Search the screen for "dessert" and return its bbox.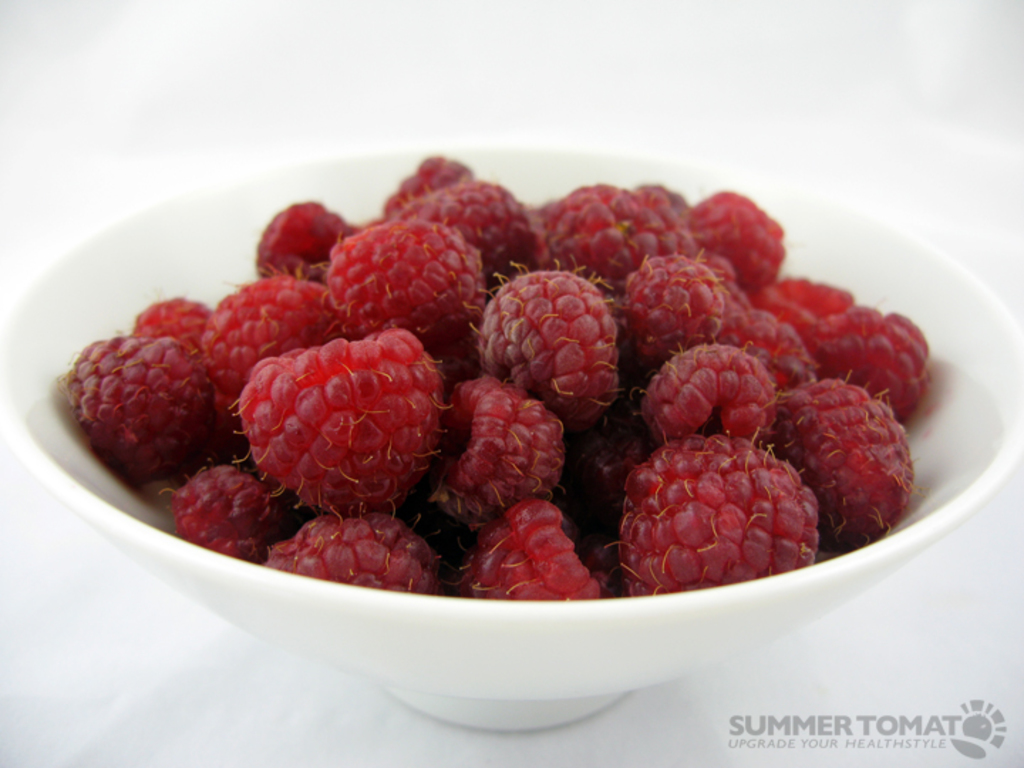
Found: left=216, top=274, right=340, bottom=407.
